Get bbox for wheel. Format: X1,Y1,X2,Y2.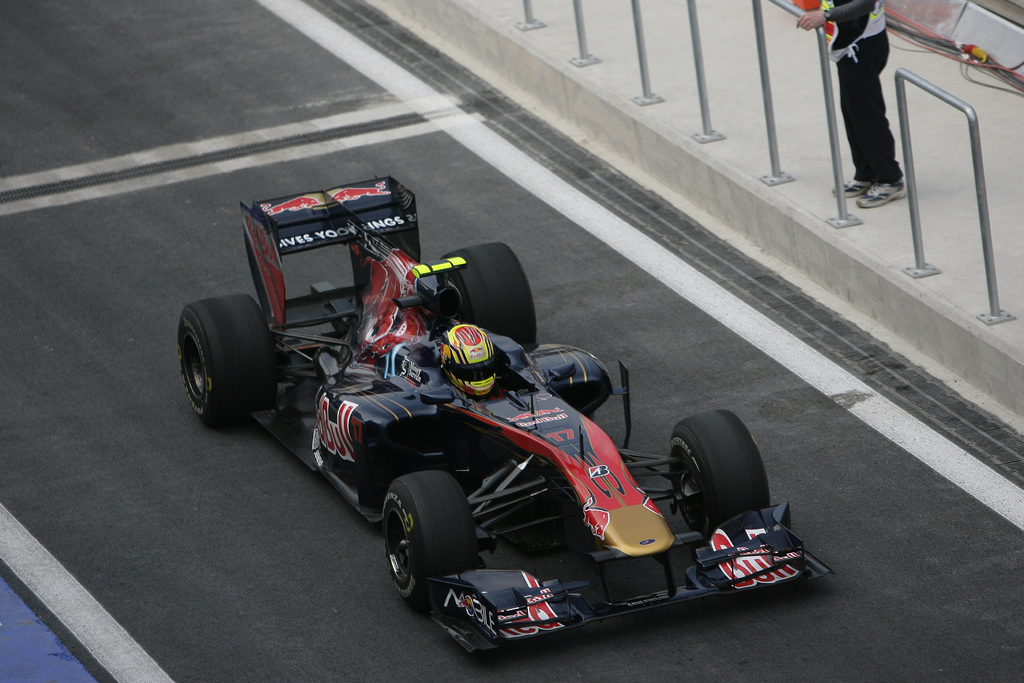
383,470,476,607.
